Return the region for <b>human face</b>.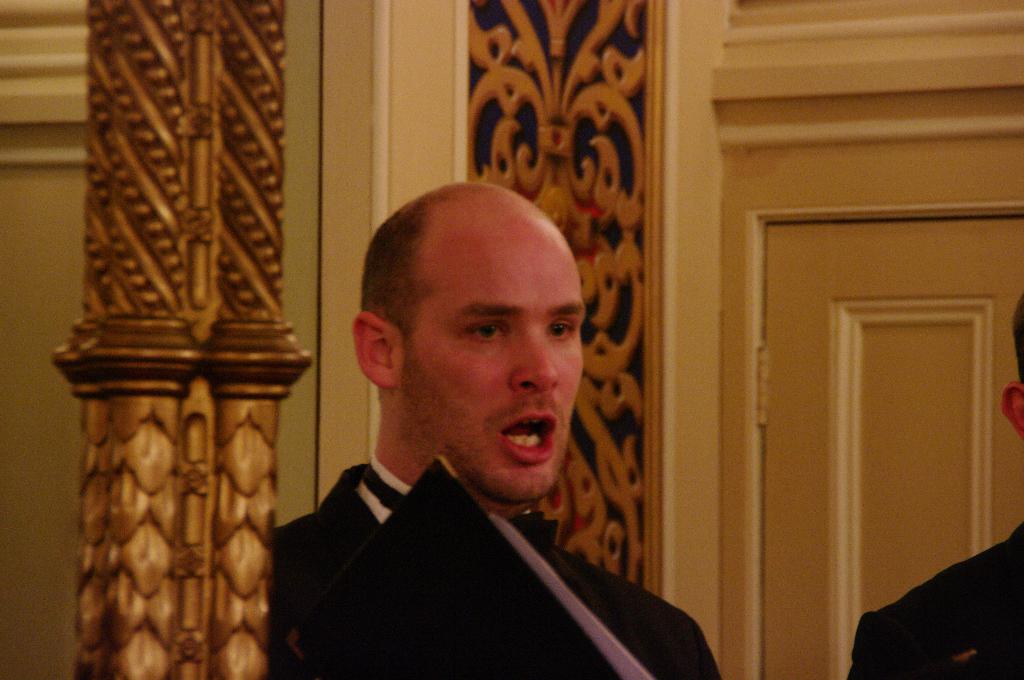
select_region(408, 204, 596, 507).
